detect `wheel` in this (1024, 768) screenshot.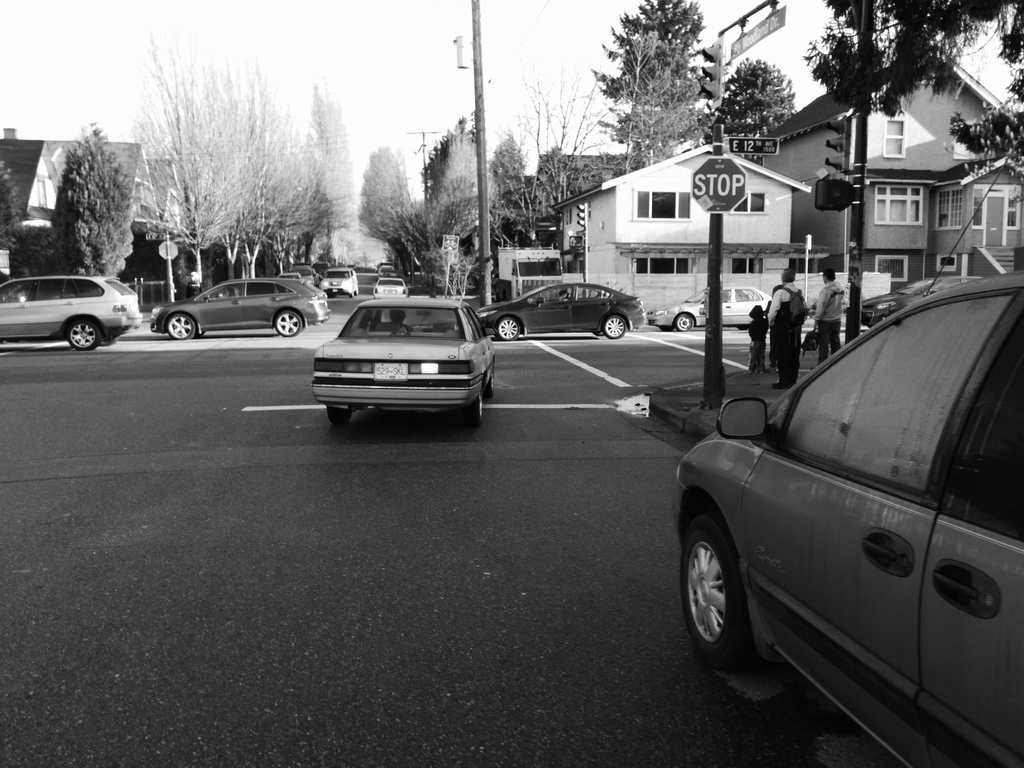
Detection: locate(602, 316, 627, 339).
